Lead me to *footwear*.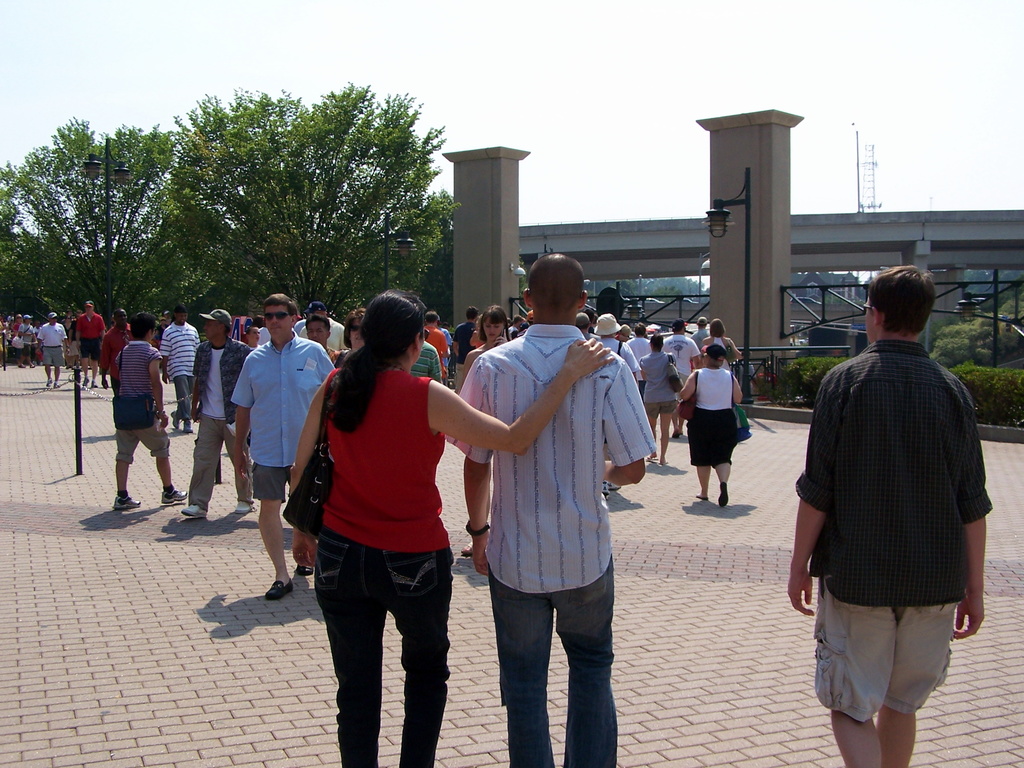
Lead to region(644, 455, 657, 463).
